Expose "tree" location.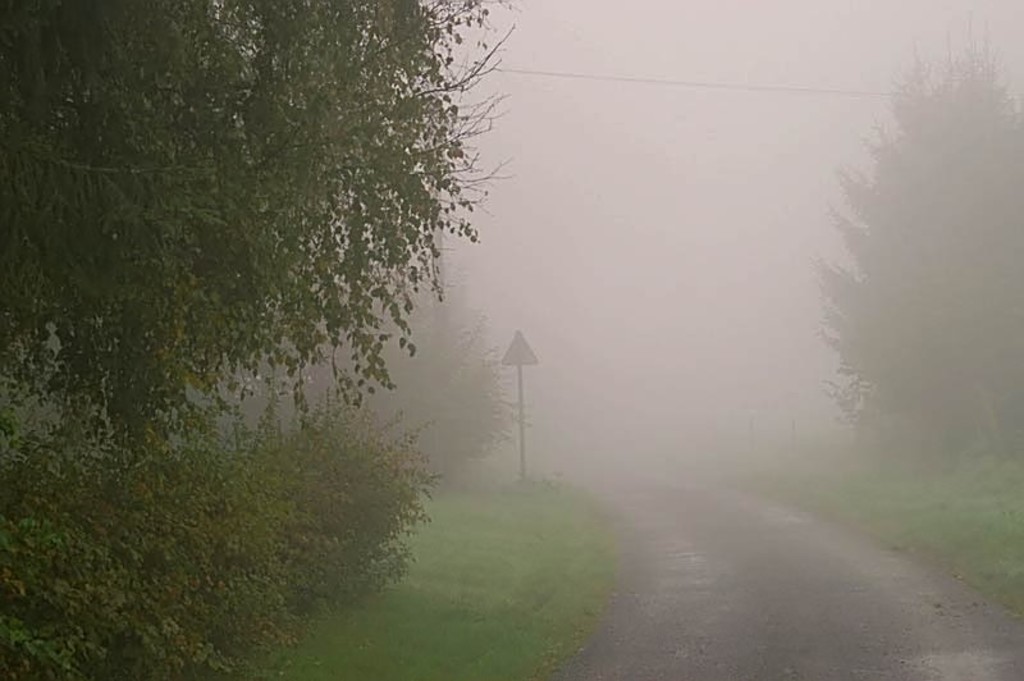
Exposed at 175:216:530:488.
